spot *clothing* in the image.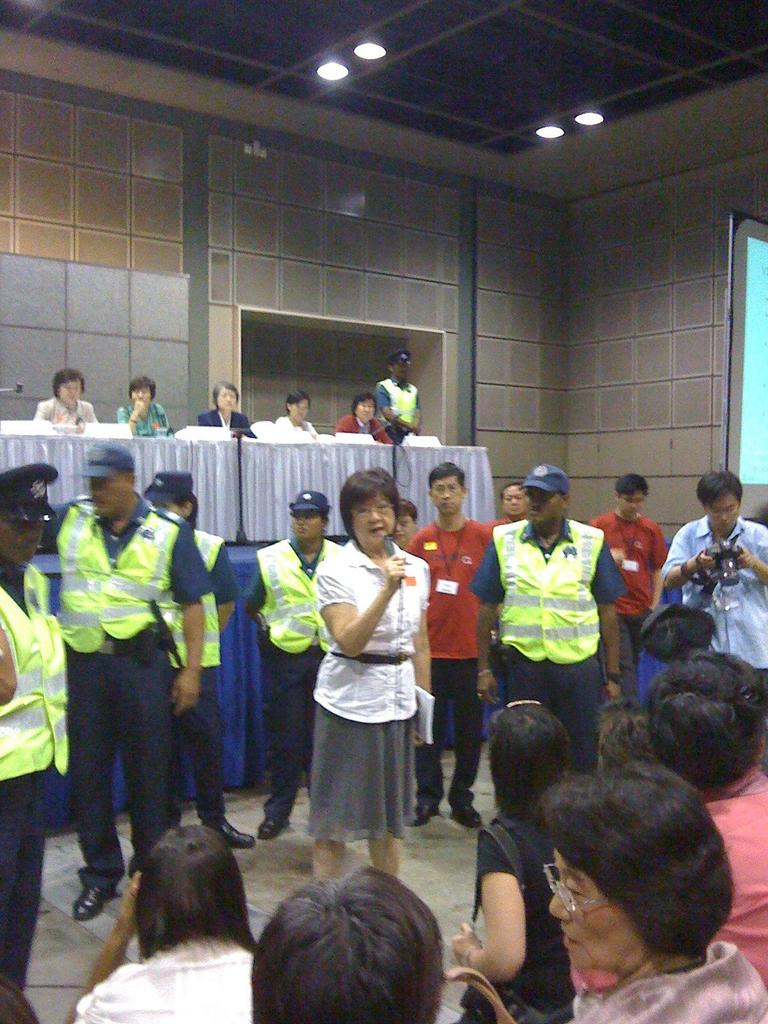
*clothing* found at <bbox>501, 499, 620, 719</bbox>.
